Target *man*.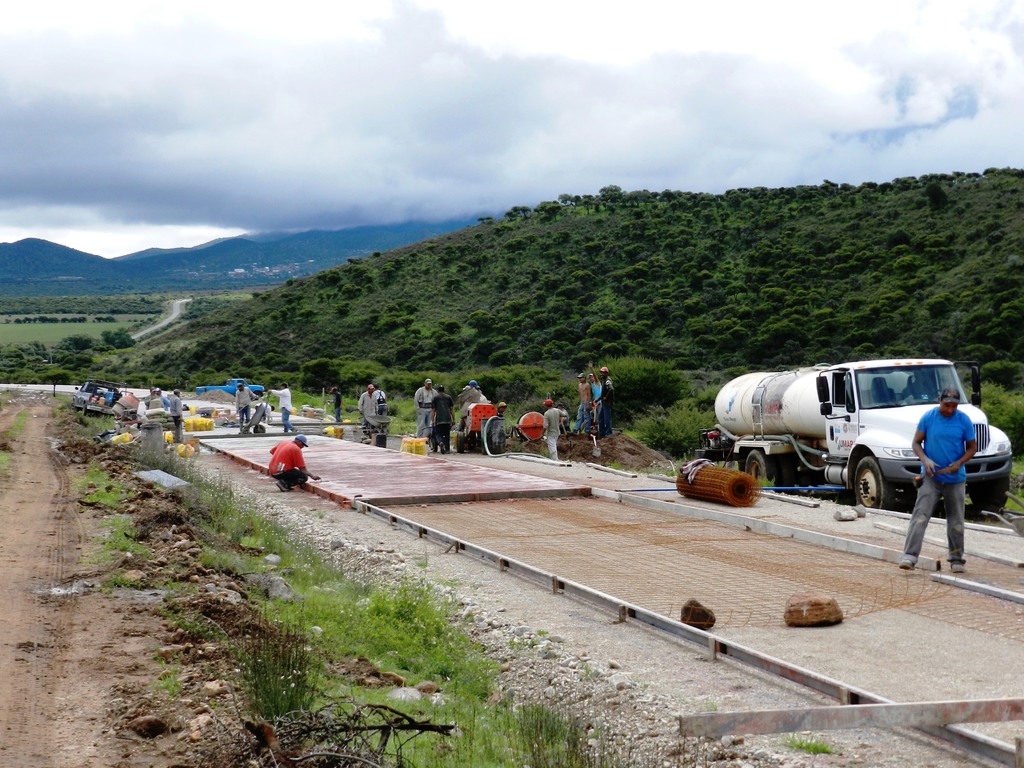
Target region: [431, 385, 454, 451].
